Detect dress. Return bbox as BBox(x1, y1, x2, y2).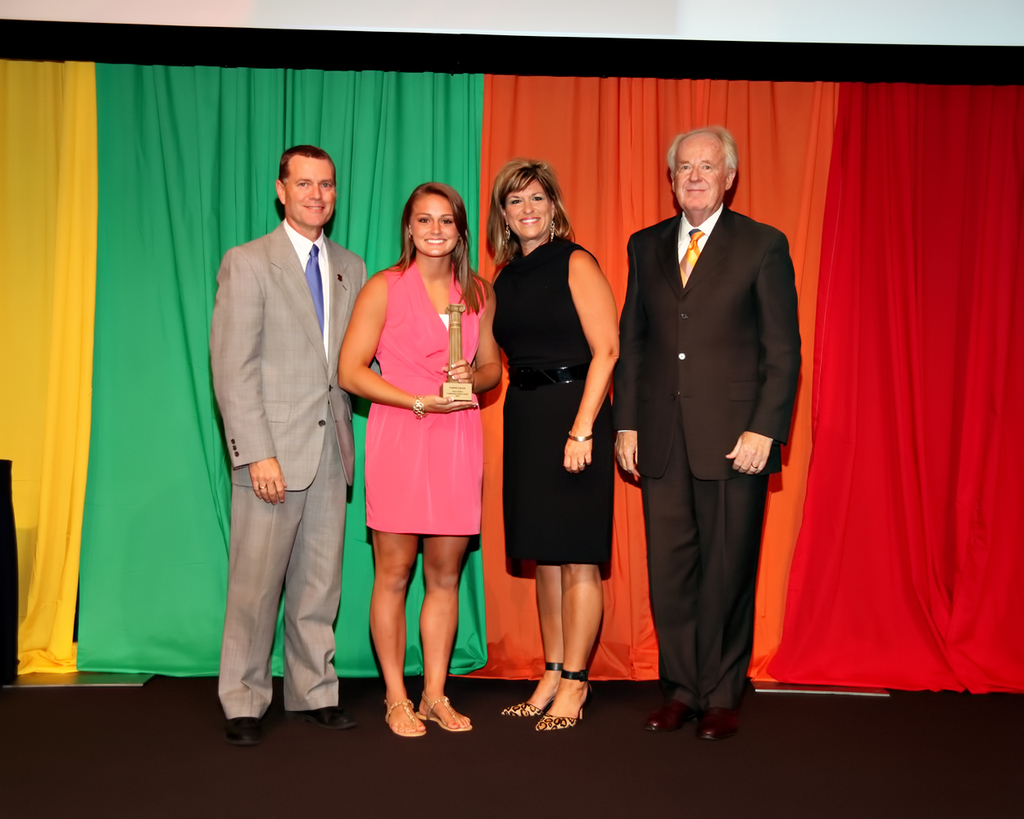
BBox(487, 228, 618, 568).
